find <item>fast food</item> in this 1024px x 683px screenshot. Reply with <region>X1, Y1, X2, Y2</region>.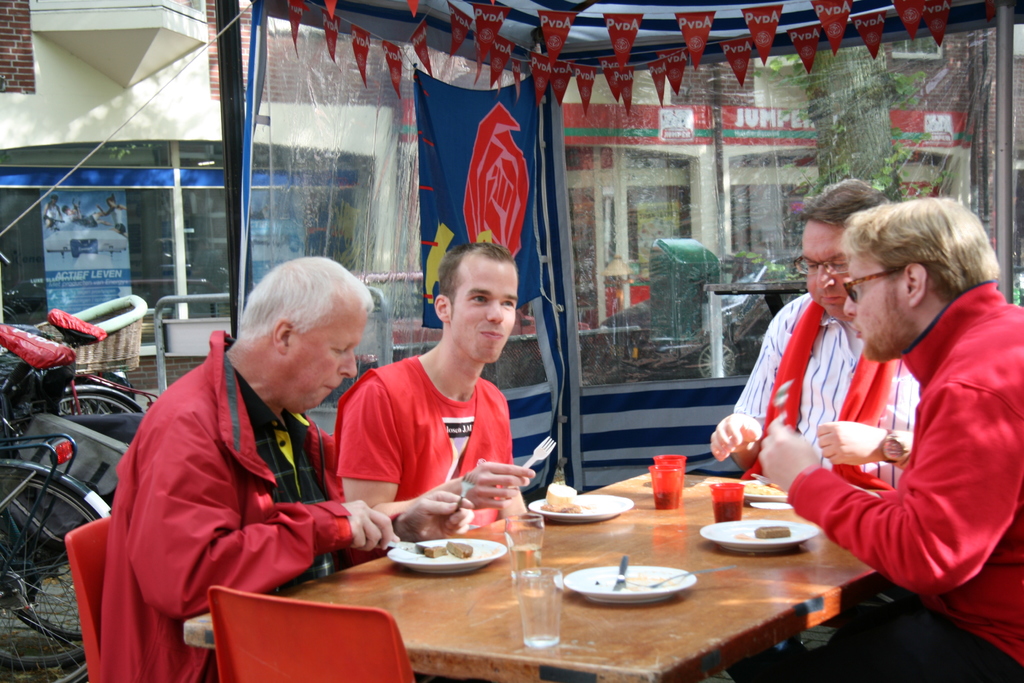
<region>753, 525, 791, 537</region>.
